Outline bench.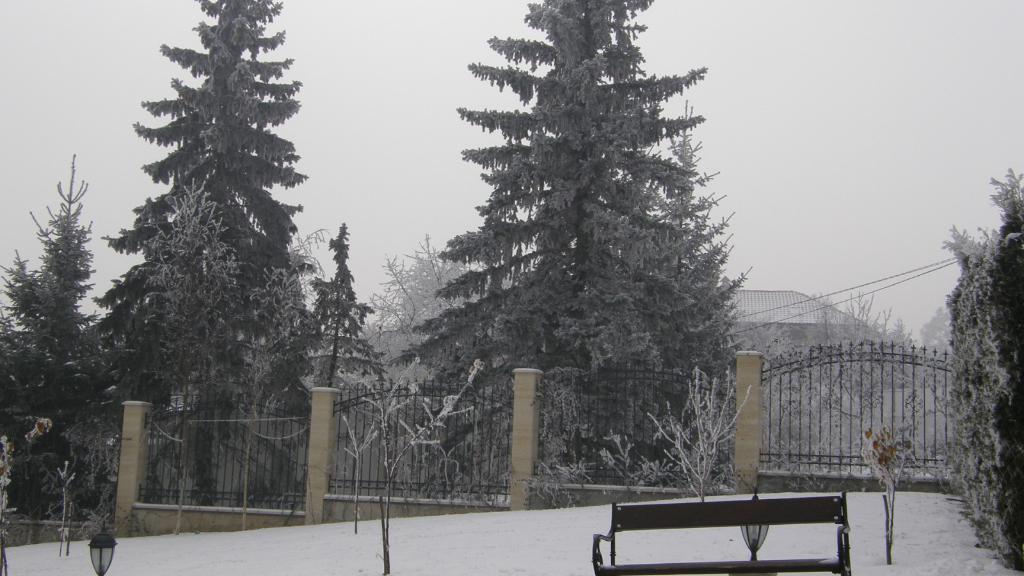
Outline: region(591, 499, 877, 575).
